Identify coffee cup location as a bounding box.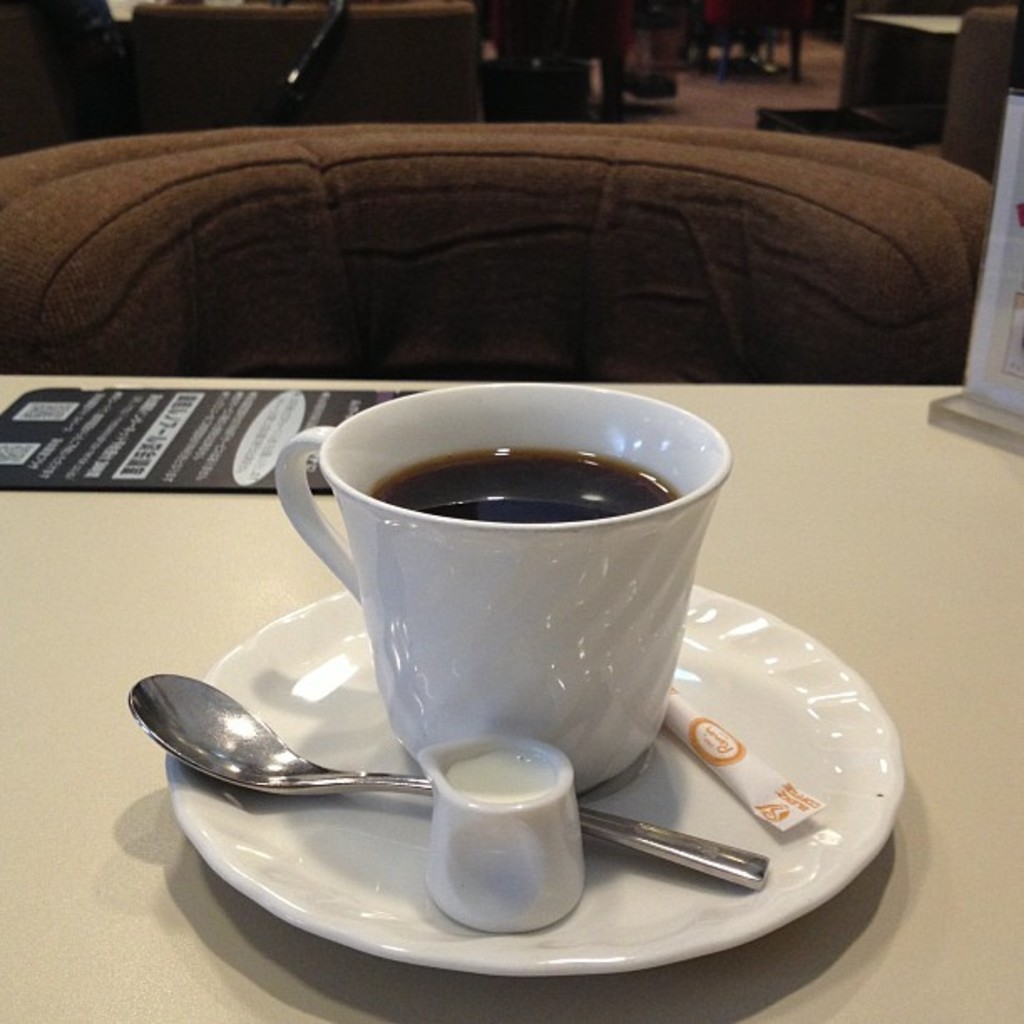
x1=271 y1=375 x2=733 y2=803.
